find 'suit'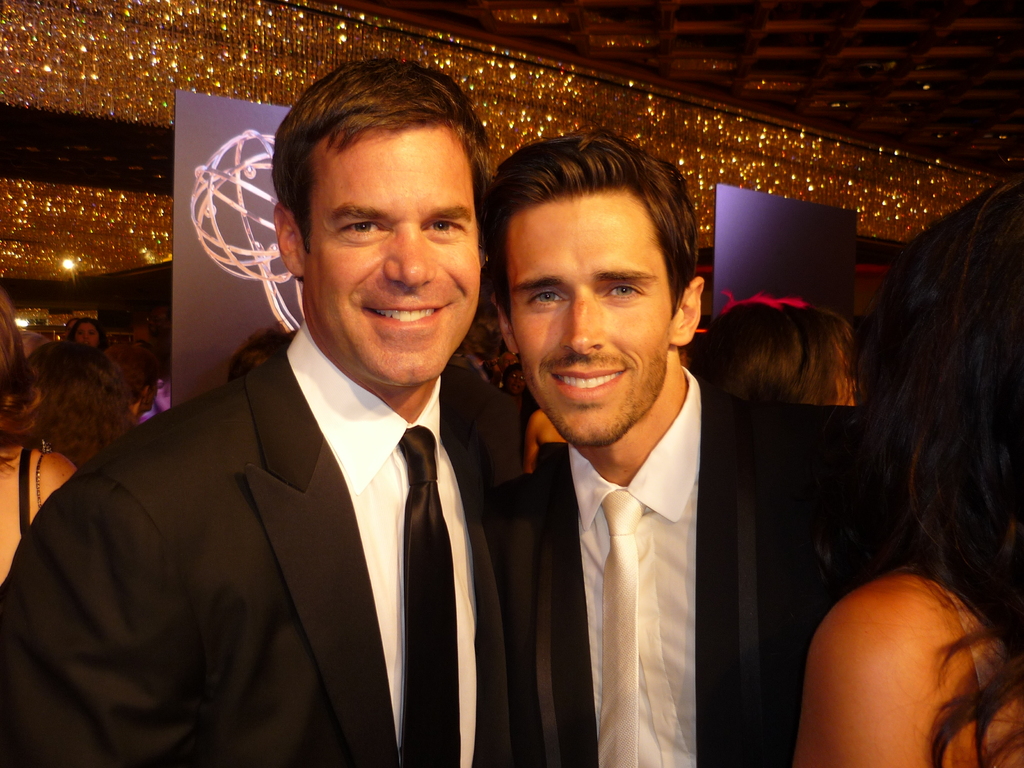
493 368 860 767
